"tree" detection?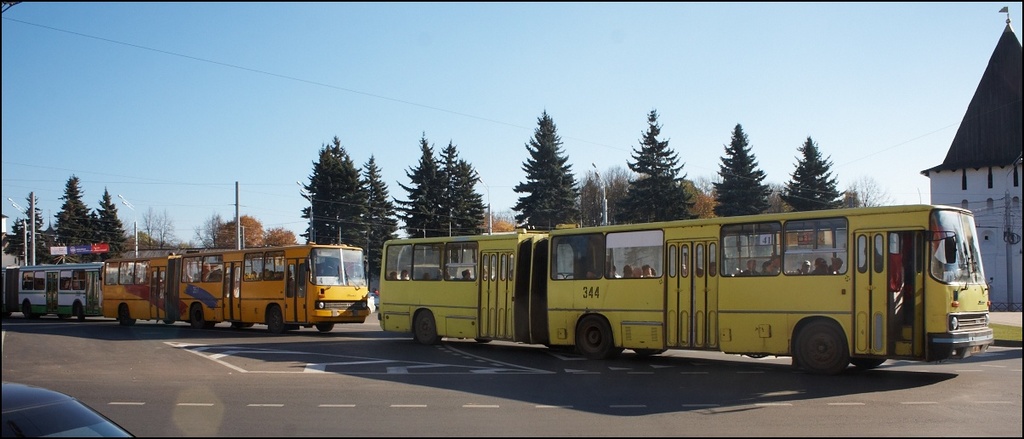
{"x1": 293, "y1": 141, "x2": 368, "y2": 260}
